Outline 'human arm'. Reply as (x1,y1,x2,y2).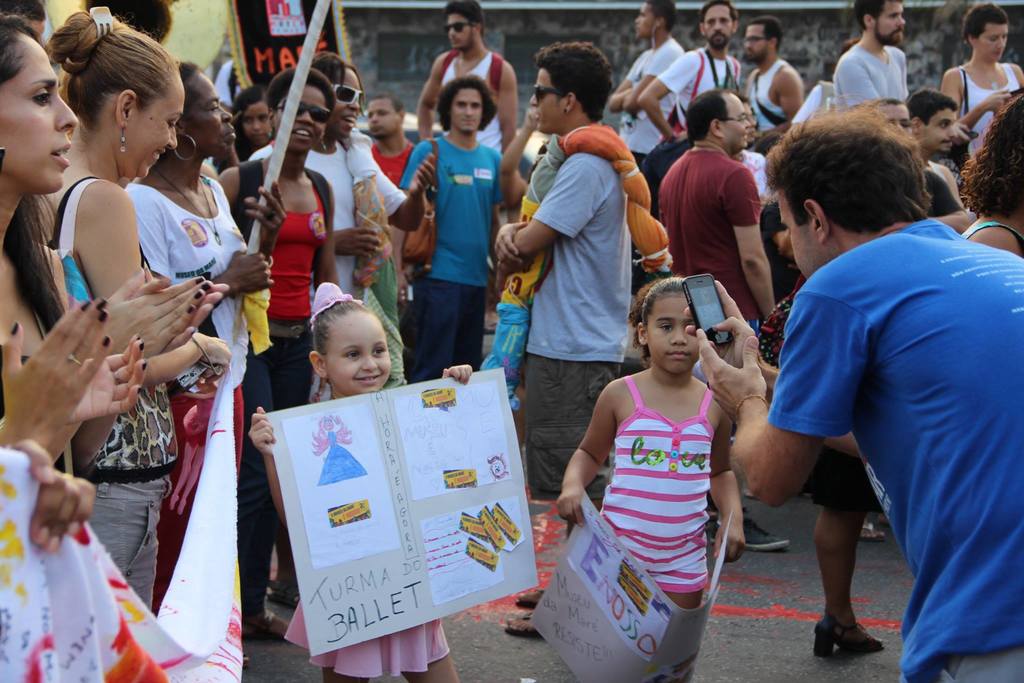
(681,274,859,462).
